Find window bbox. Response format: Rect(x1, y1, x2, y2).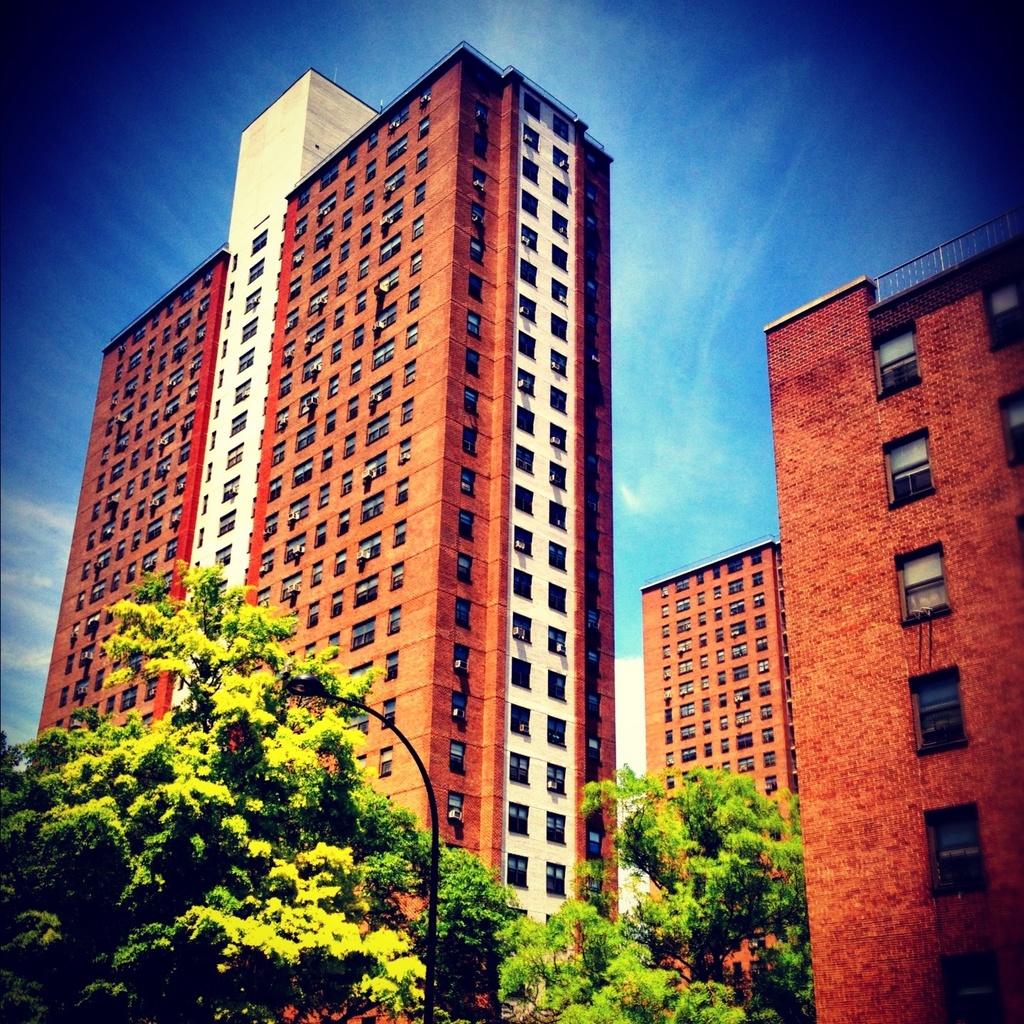
Rect(171, 704, 178, 715).
